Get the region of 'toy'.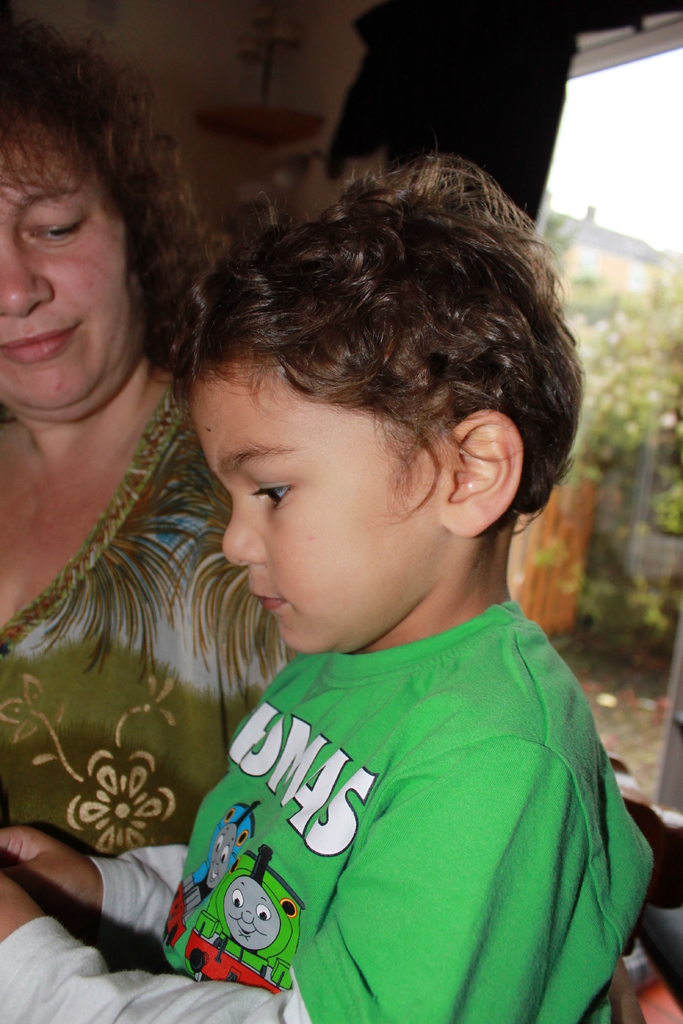
x1=164, y1=803, x2=252, y2=940.
